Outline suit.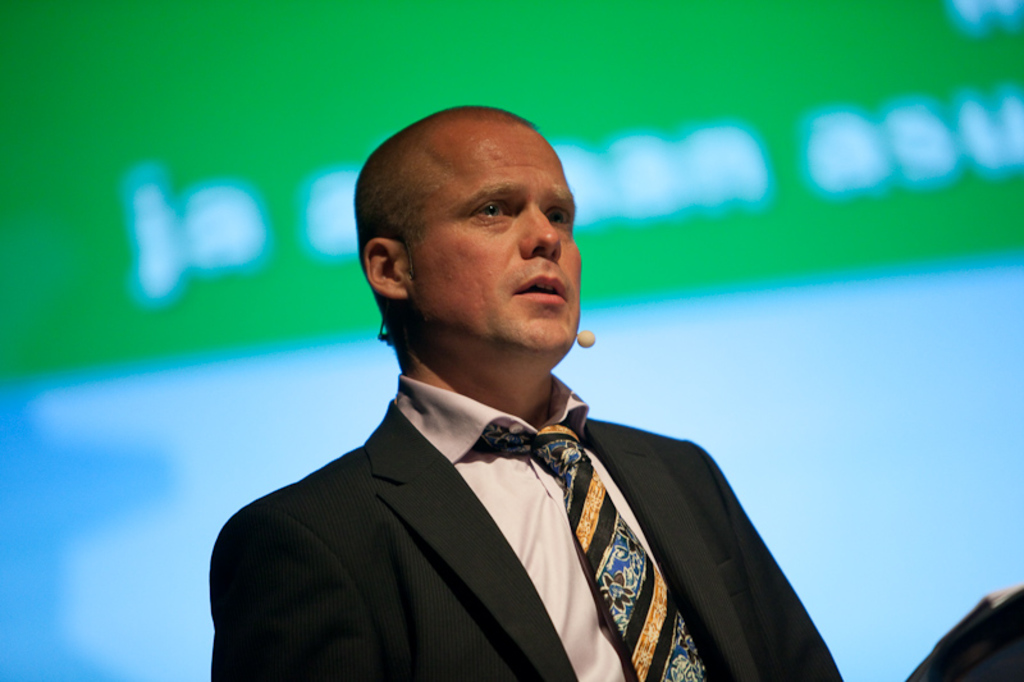
Outline: box=[211, 375, 846, 681].
